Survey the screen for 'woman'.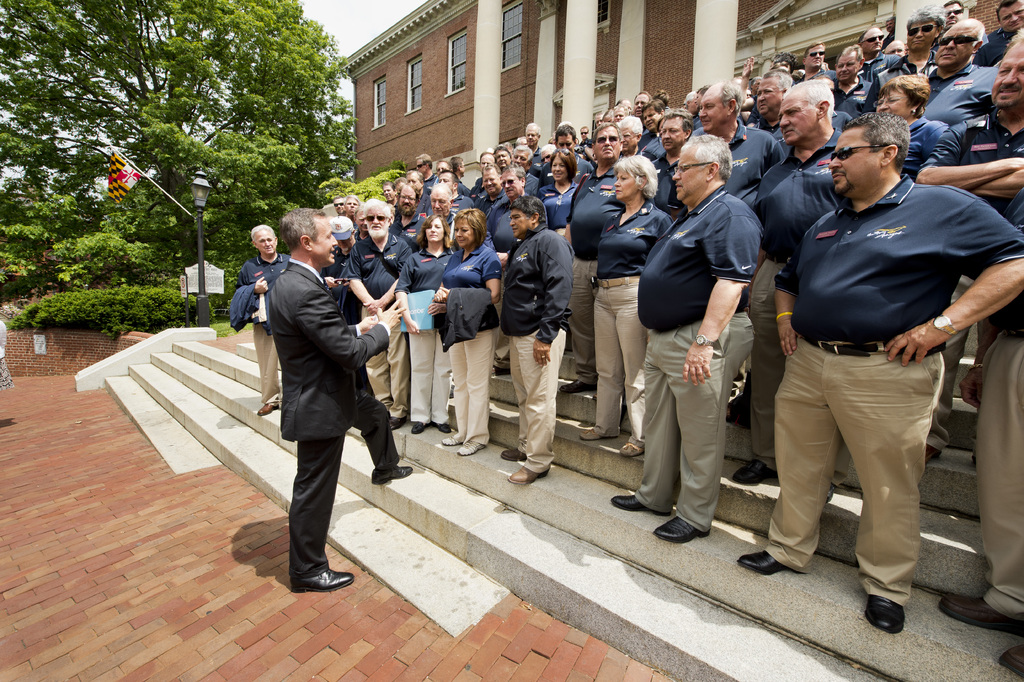
Survey found: Rect(0, 320, 16, 392).
